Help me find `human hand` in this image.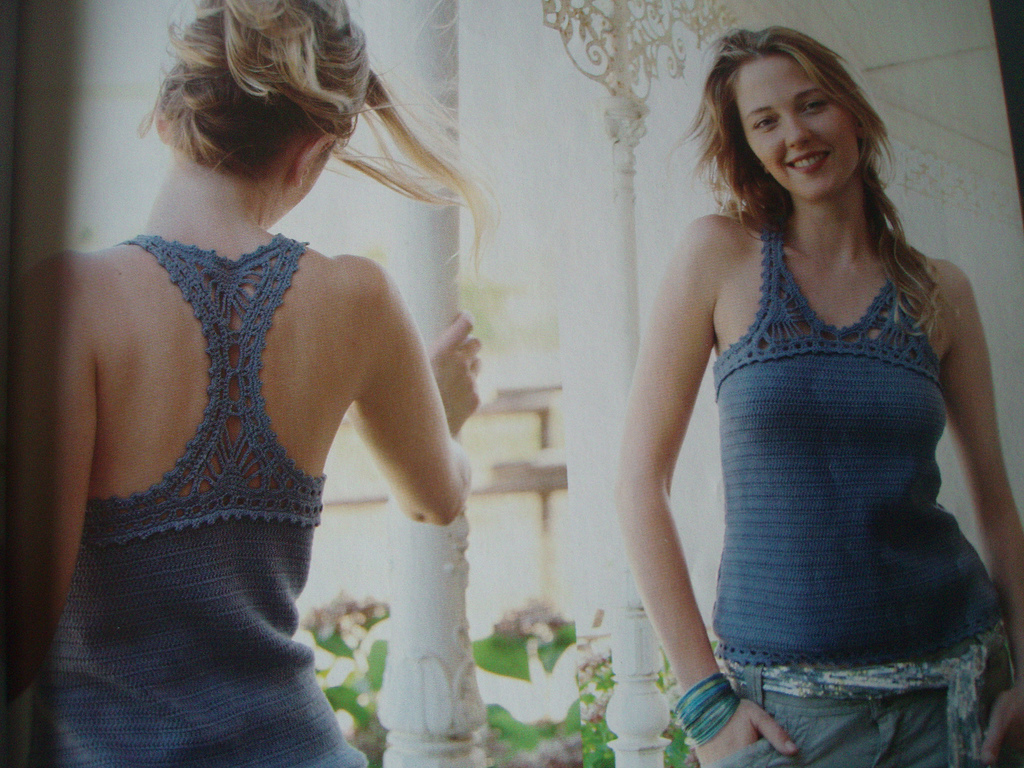
Found it: [x1=981, y1=683, x2=1023, y2=767].
